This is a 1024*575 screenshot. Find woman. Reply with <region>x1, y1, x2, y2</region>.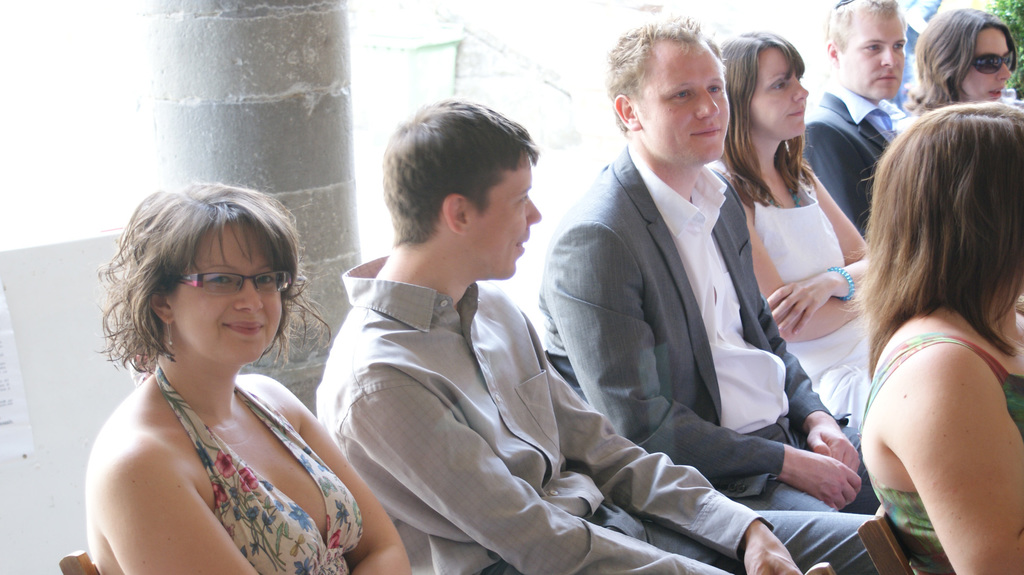
<region>849, 94, 1023, 574</region>.
